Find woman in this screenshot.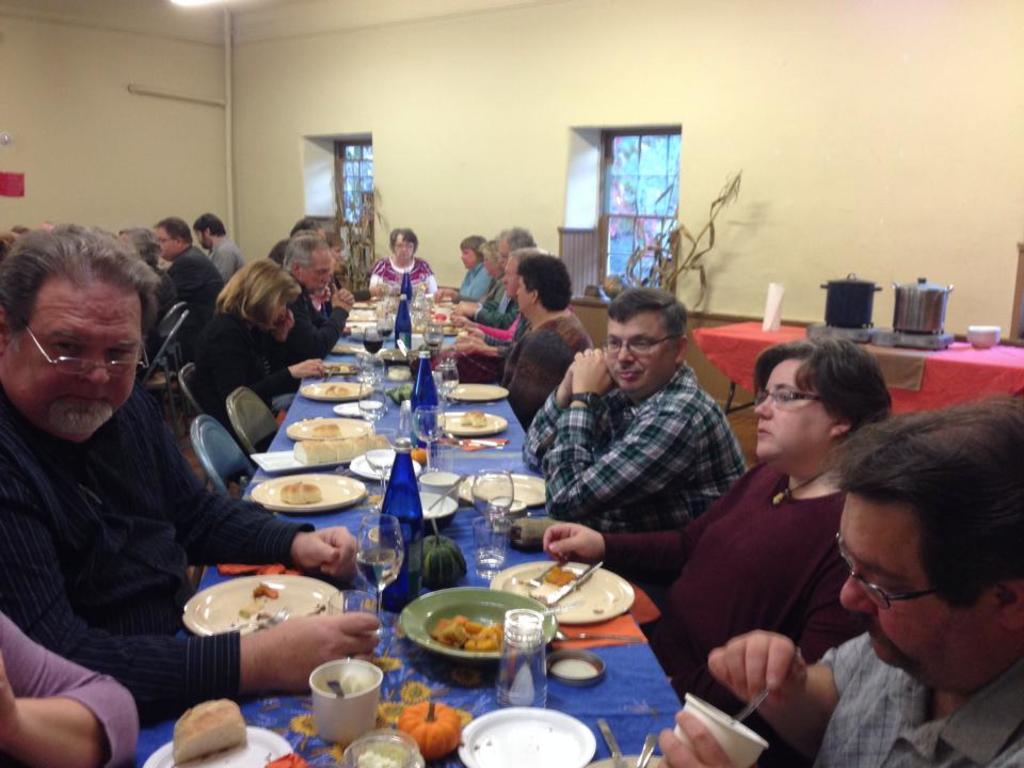
The bounding box for woman is [x1=115, y1=226, x2=179, y2=318].
